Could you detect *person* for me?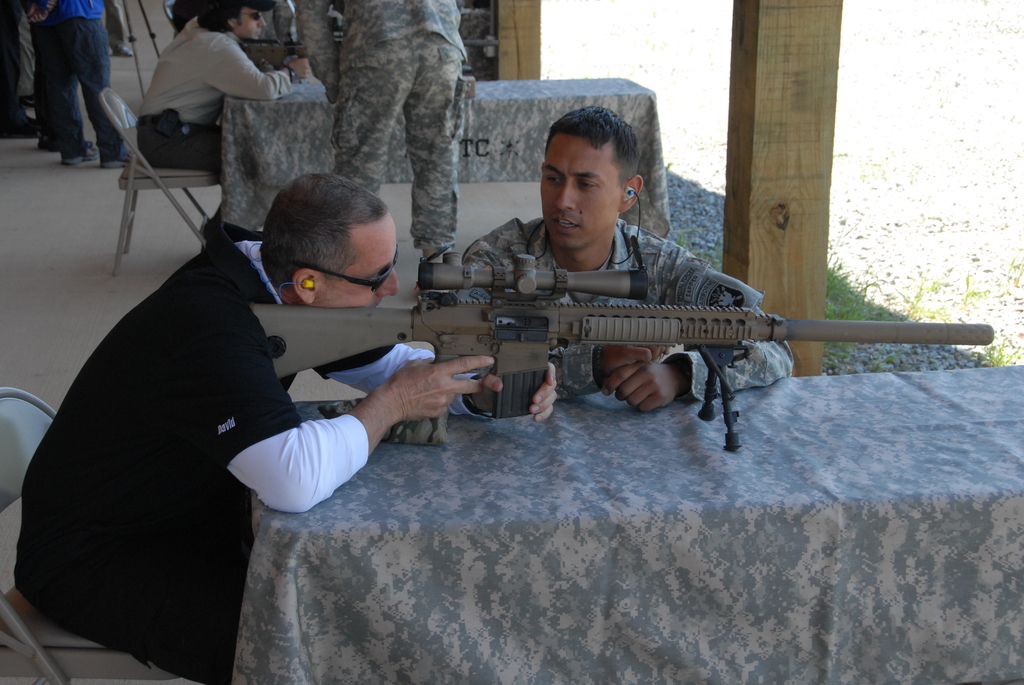
Detection result: l=0, t=0, r=48, b=133.
